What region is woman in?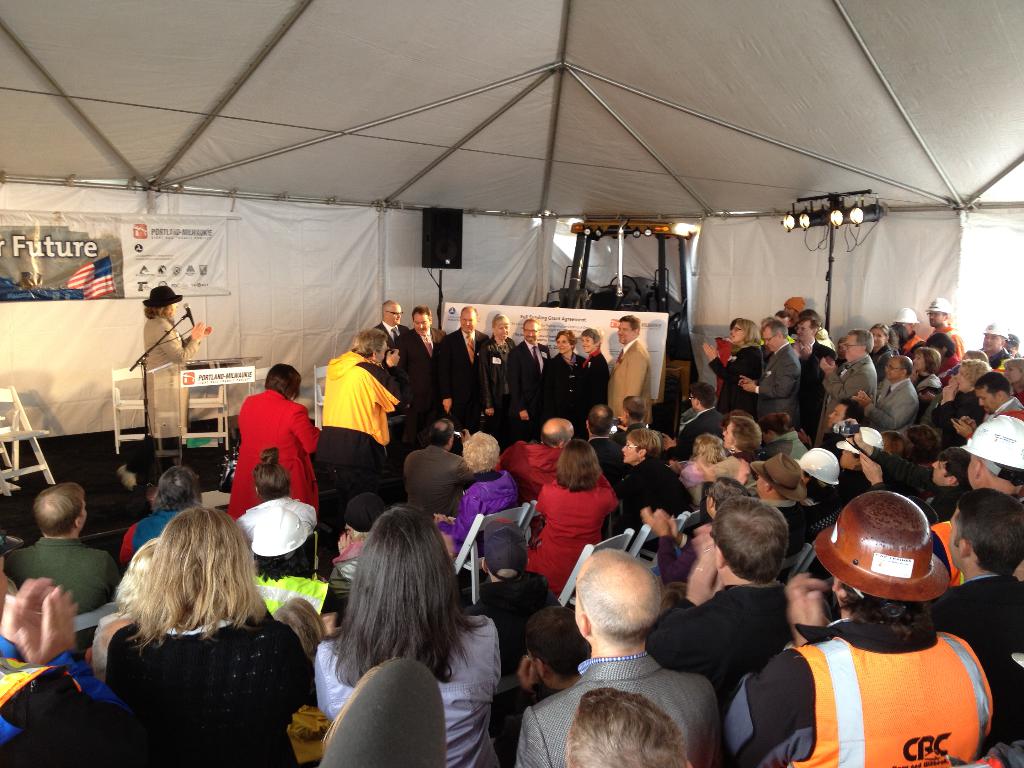
Rect(579, 327, 610, 437).
